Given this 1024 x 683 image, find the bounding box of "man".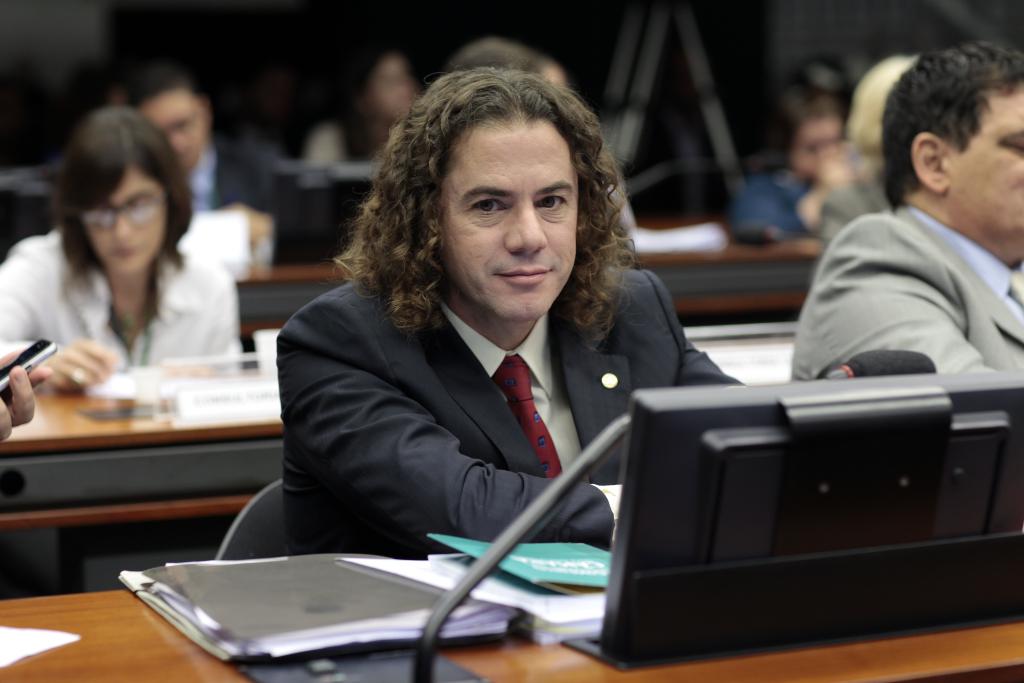
[left=270, top=69, right=748, bottom=554].
